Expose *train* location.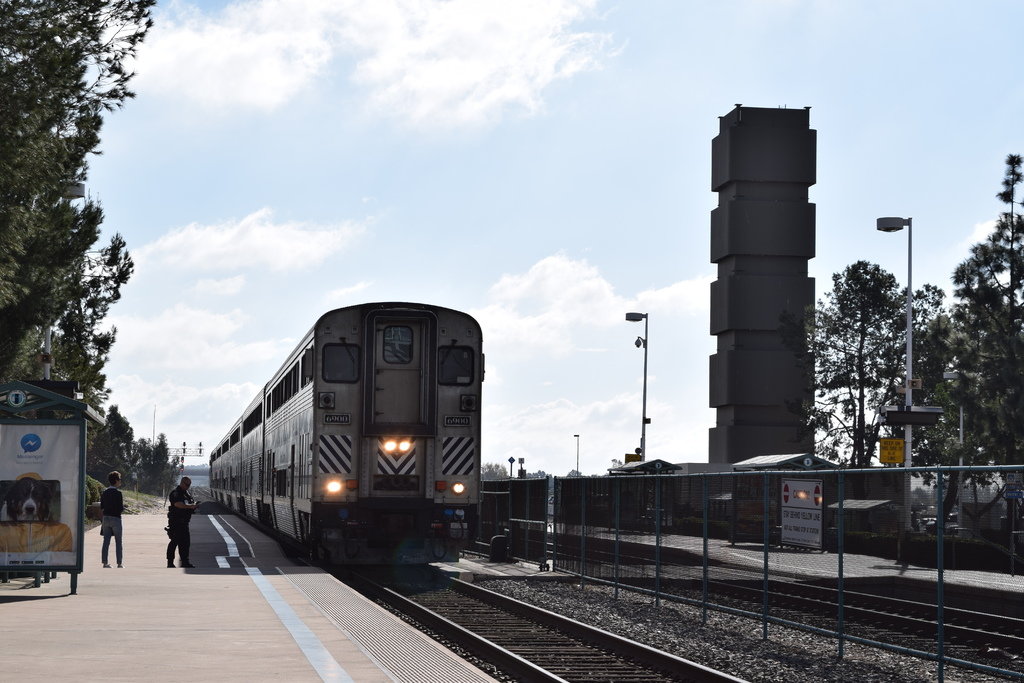
Exposed at left=207, top=304, right=487, bottom=564.
